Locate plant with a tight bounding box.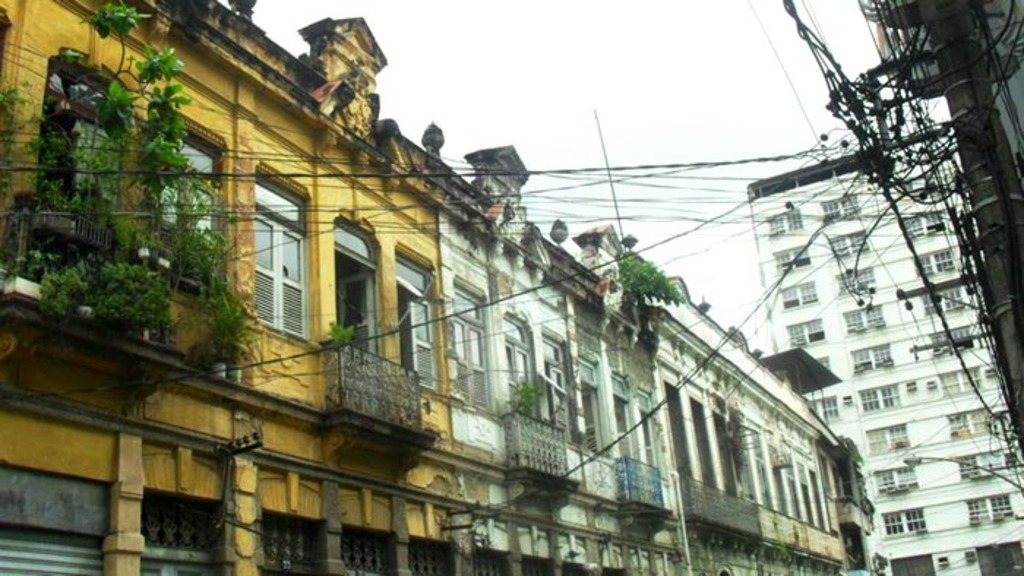
<bbox>610, 235, 683, 319</bbox>.
